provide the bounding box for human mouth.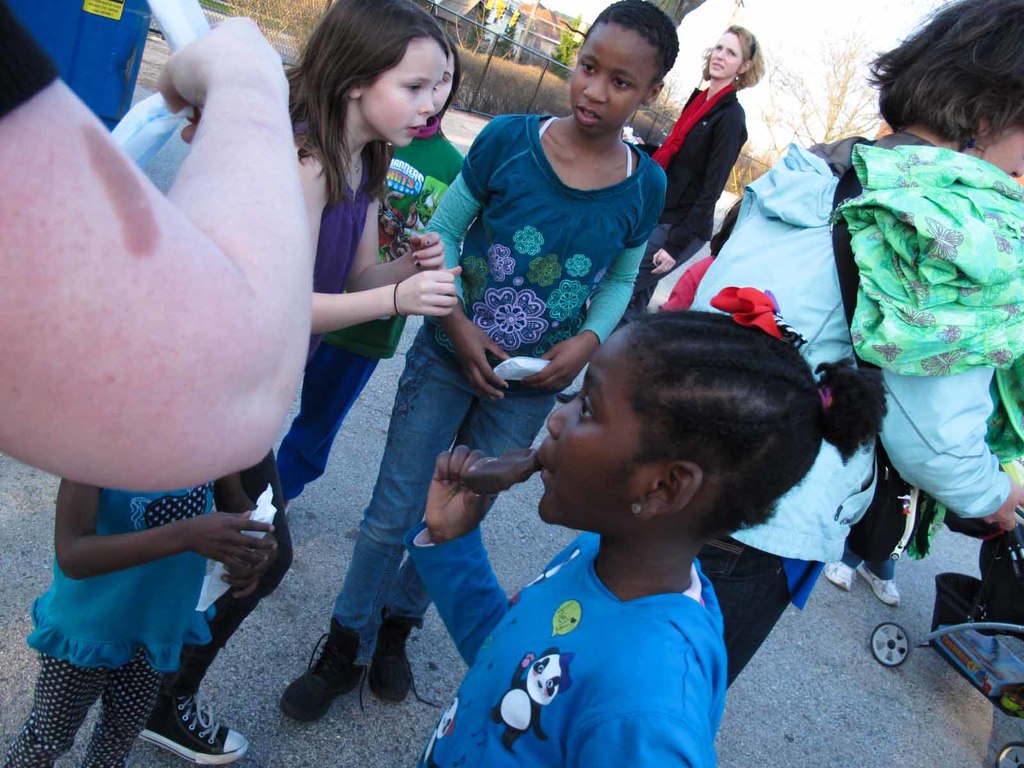
box=[711, 60, 724, 71].
